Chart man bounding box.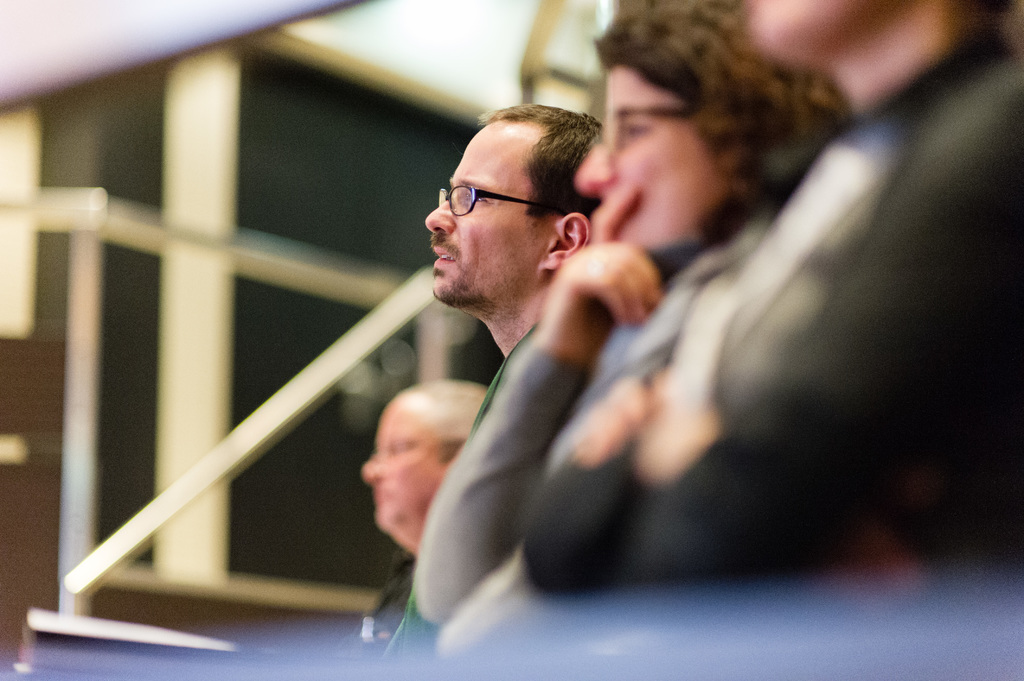
Charted: detection(342, 372, 493, 671).
